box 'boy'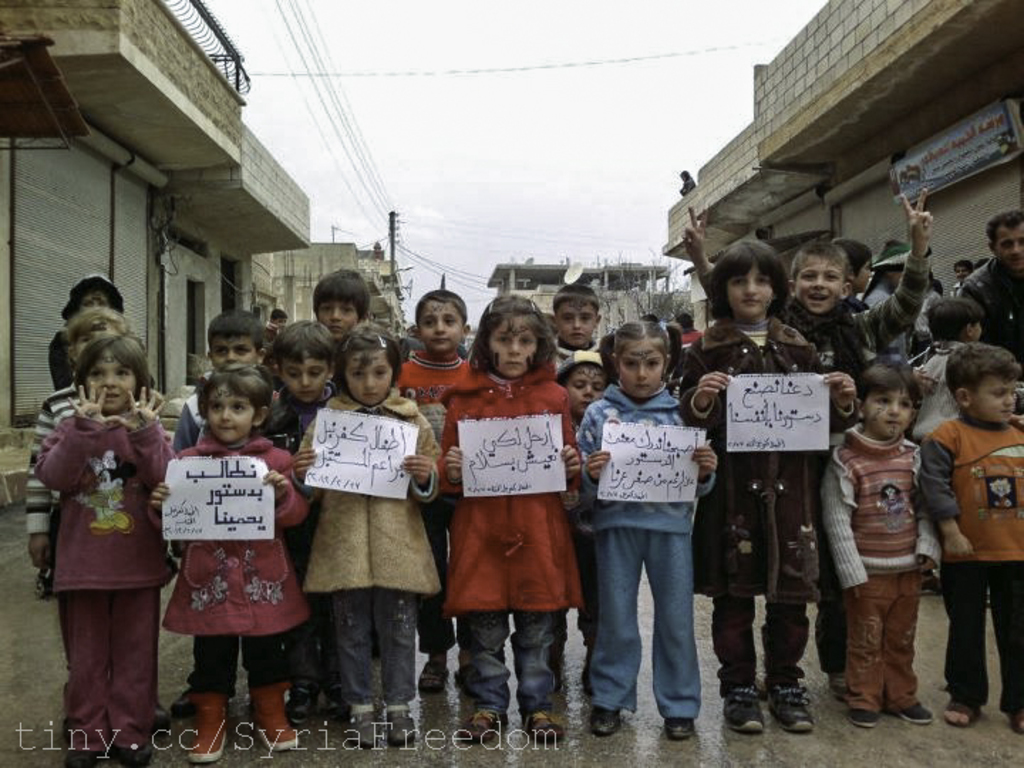
left=914, top=337, right=1023, bottom=731
